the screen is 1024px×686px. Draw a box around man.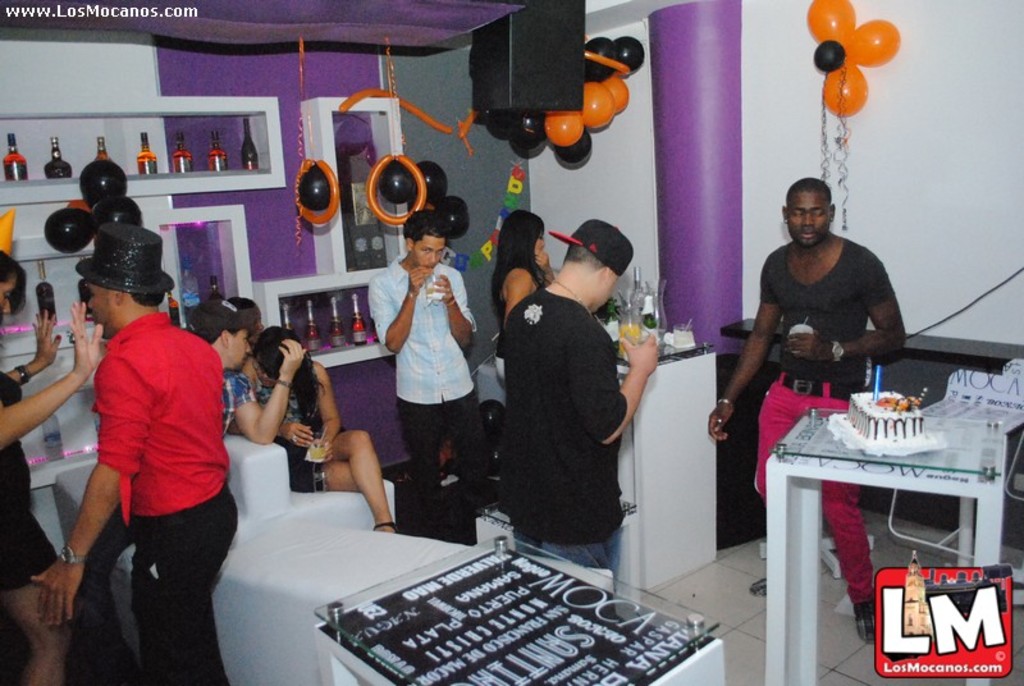
{"left": 707, "top": 177, "right": 905, "bottom": 644}.
